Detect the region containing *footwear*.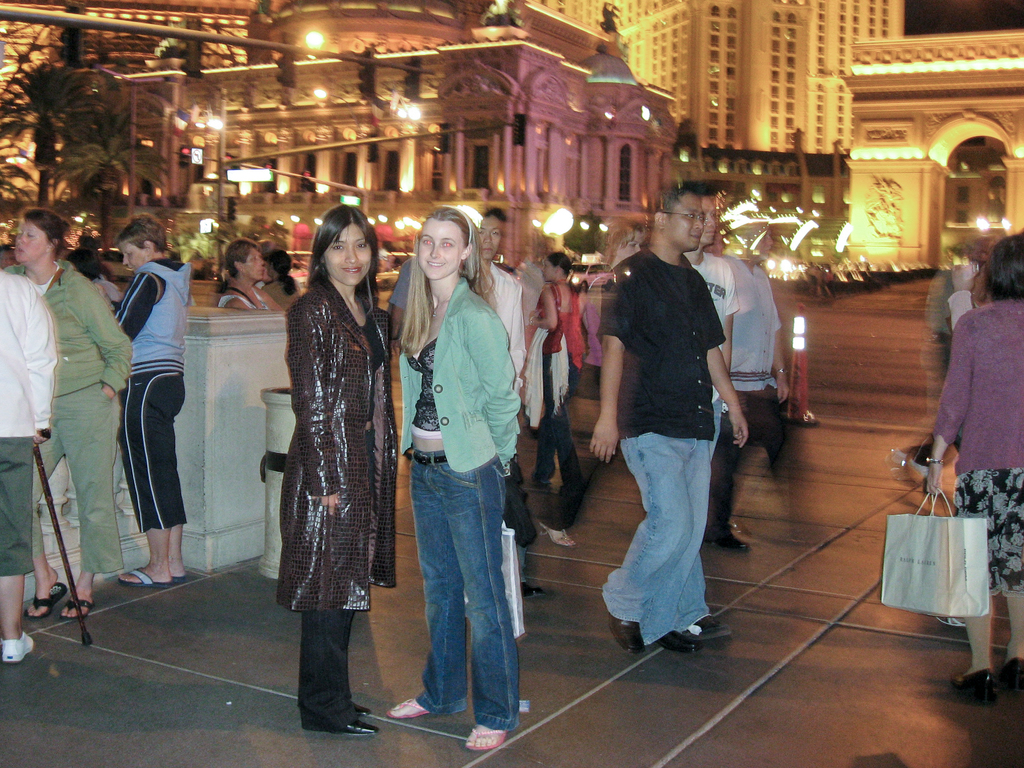
{"x1": 0, "y1": 632, "x2": 33, "y2": 663}.
